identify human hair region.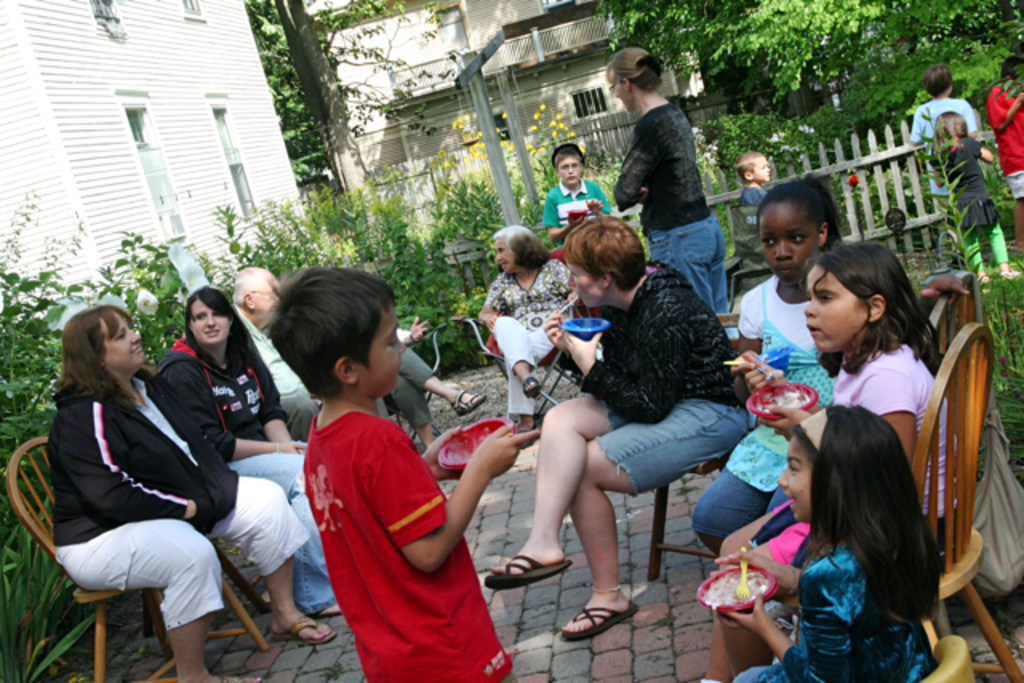
Region: left=608, top=38, right=662, bottom=91.
